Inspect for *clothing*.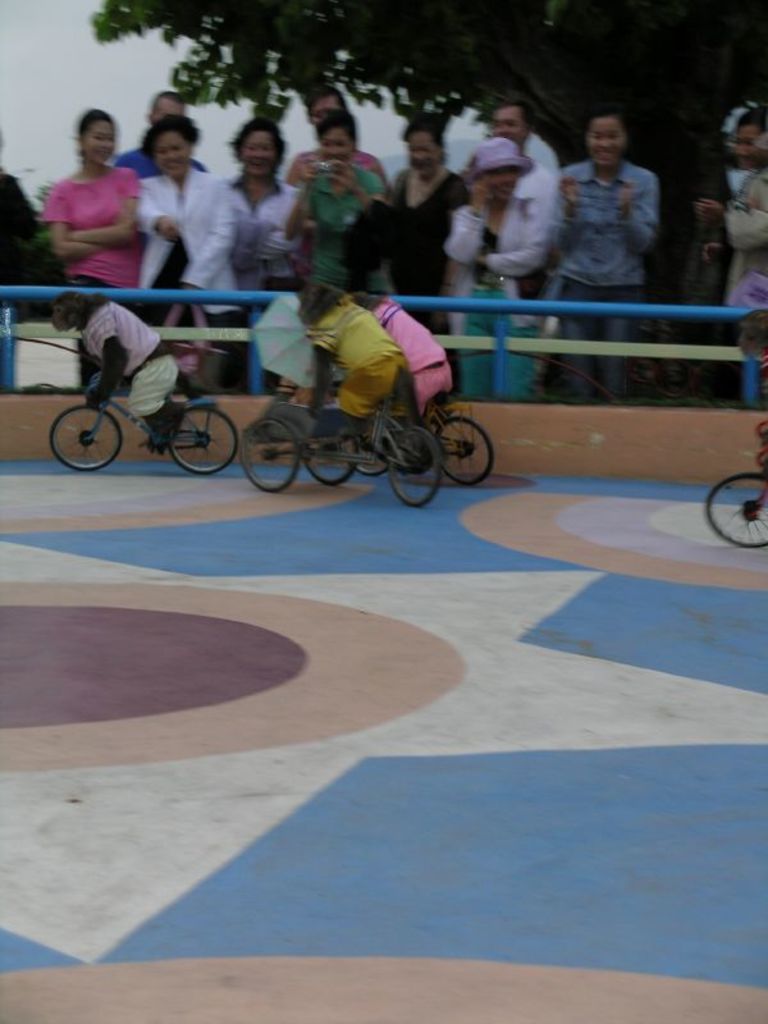
Inspection: region(41, 157, 136, 393).
